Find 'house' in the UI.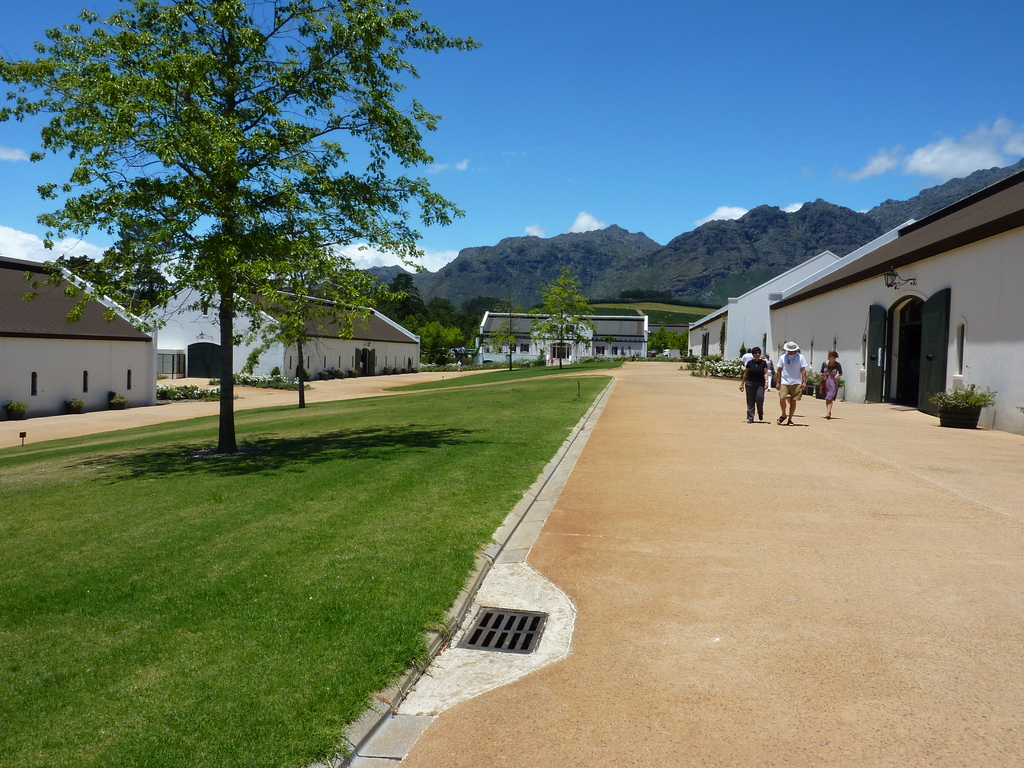
UI element at (138, 266, 424, 388).
